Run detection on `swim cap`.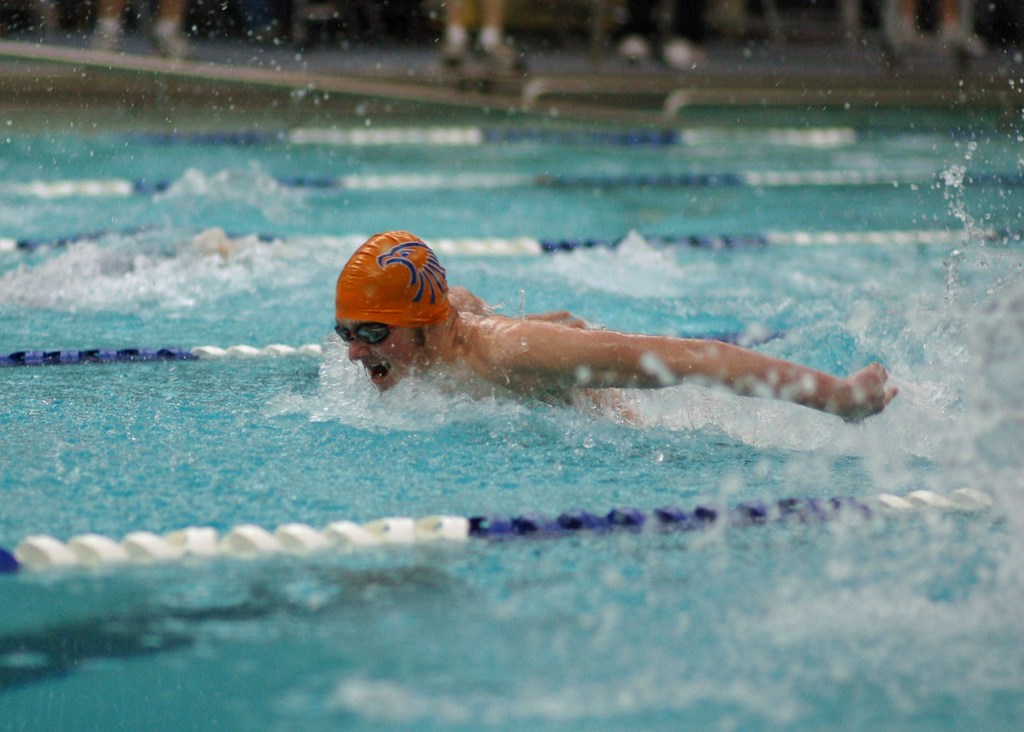
Result: x1=332, y1=227, x2=452, y2=327.
